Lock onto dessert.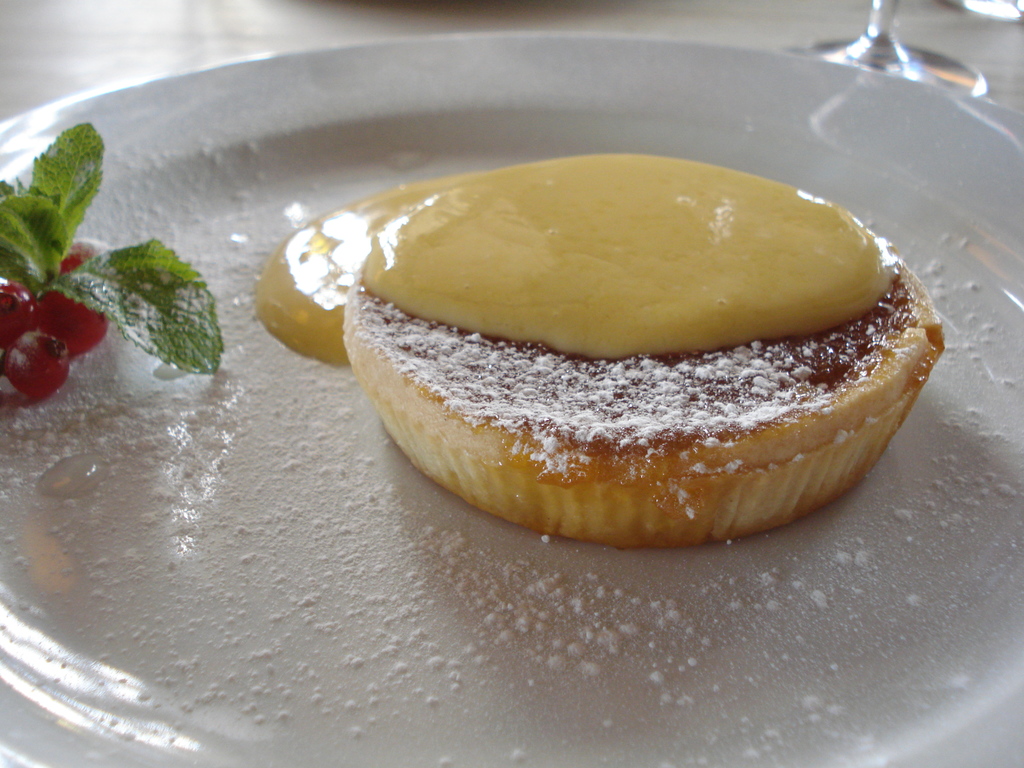
Locked: 330:152:957:555.
